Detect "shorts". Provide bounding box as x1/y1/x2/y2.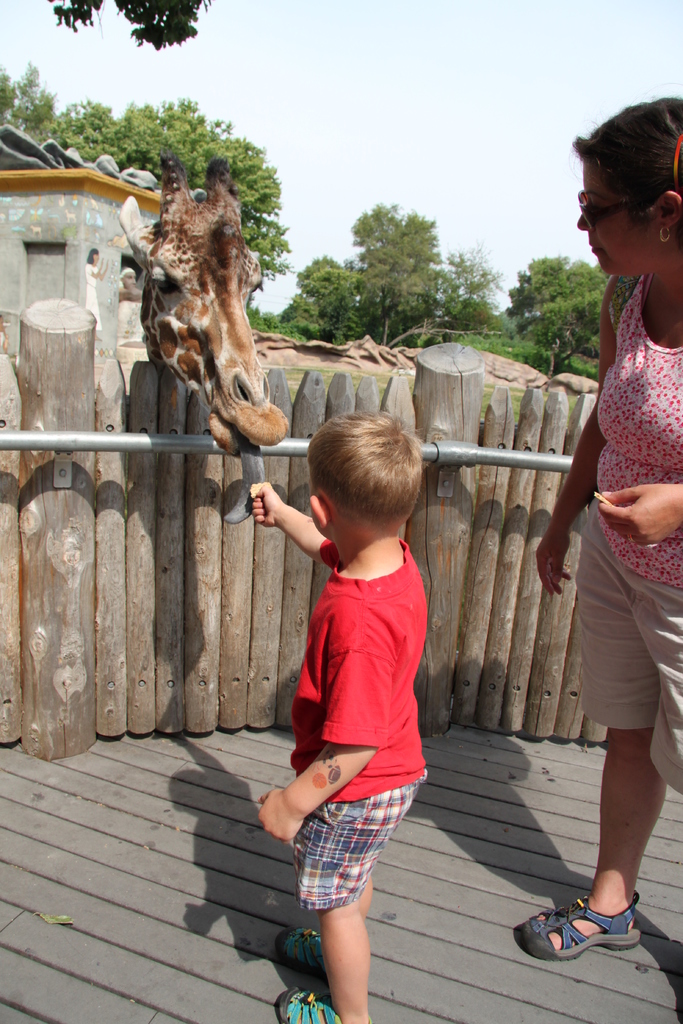
573/513/682/795.
